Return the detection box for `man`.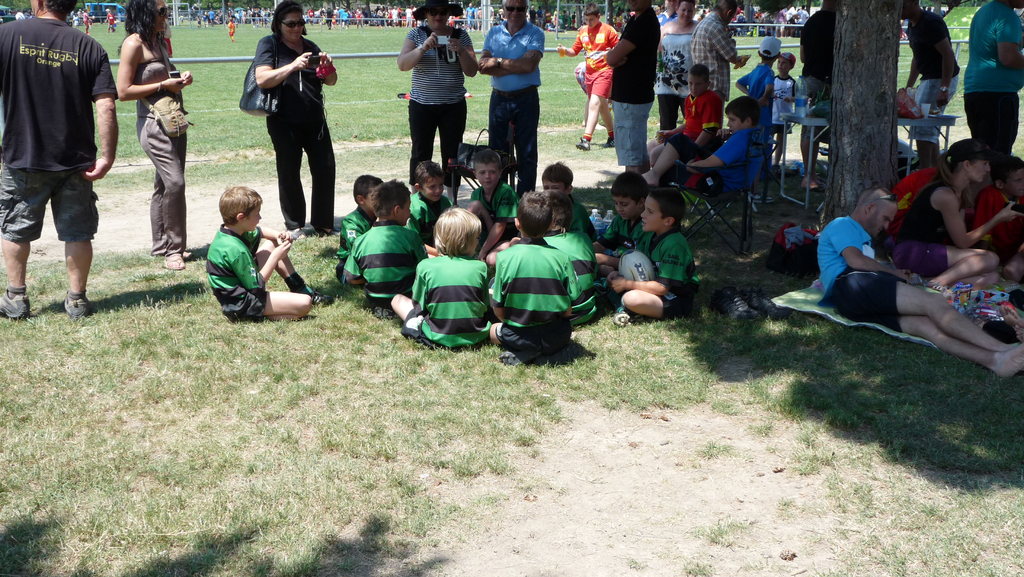
[left=604, top=0, right=662, bottom=179].
